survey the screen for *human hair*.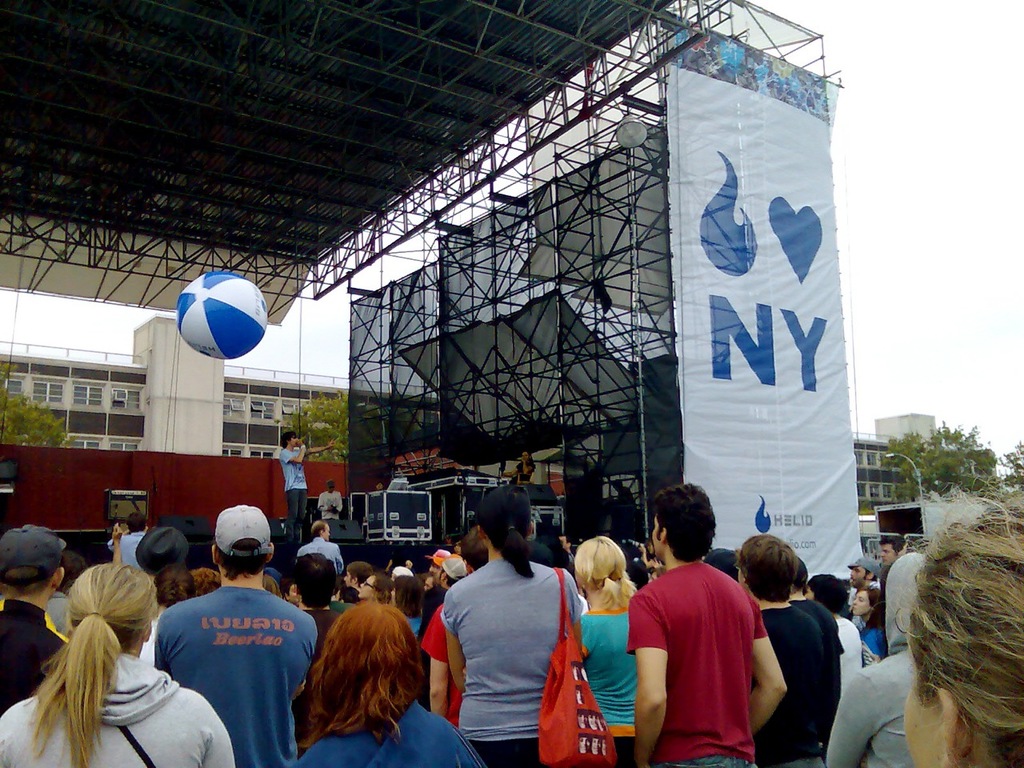
Survey found: <box>350,560,376,578</box>.
